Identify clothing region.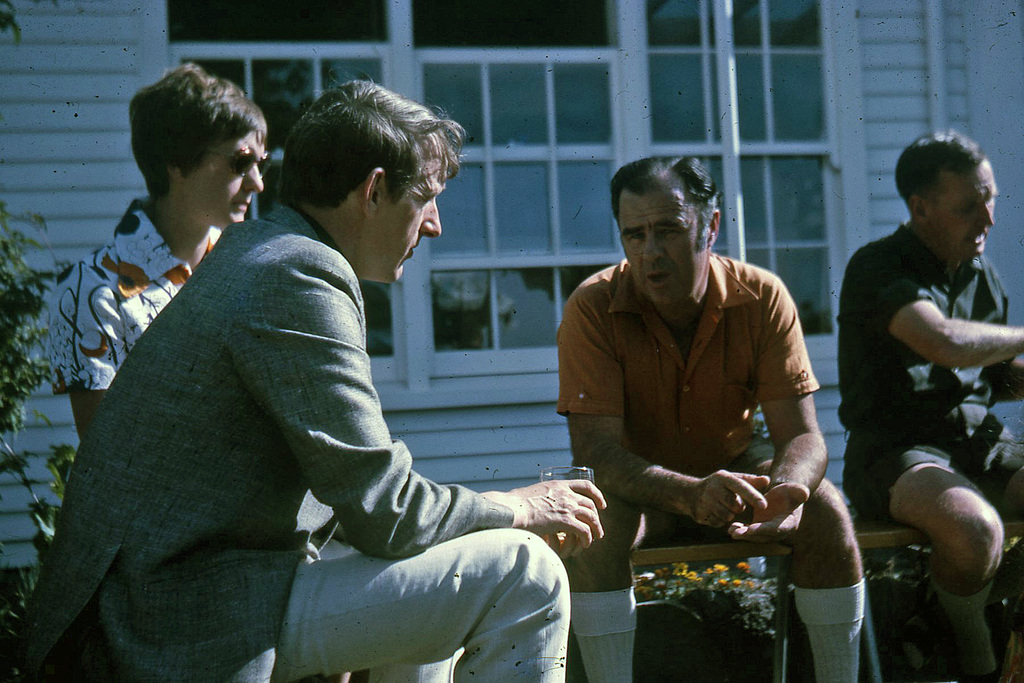
Region: BBox(552, 252, 824, 472).
